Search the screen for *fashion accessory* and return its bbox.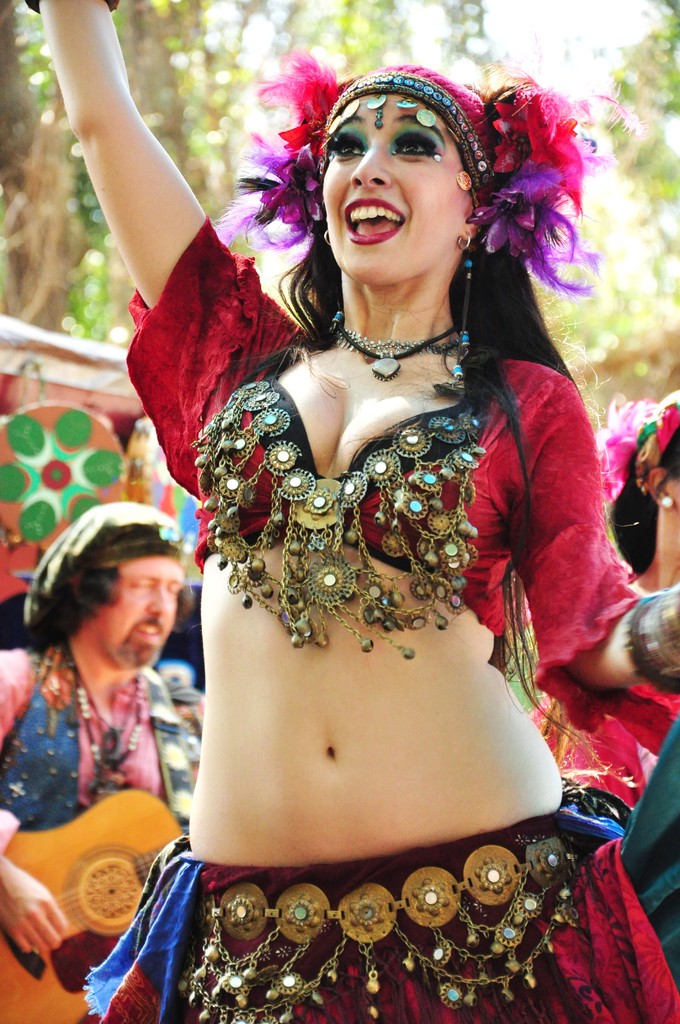
Found: pyautogui.locateOnScreen(334, 316, 457, 388).
